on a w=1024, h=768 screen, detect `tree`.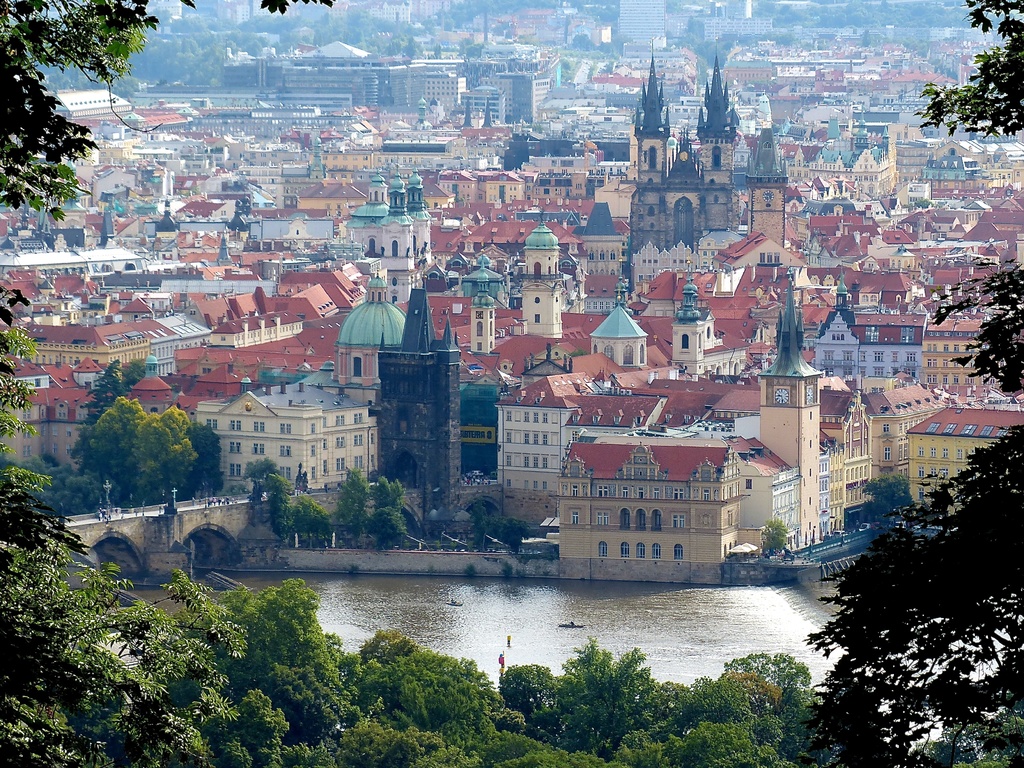
367 469 410 534.
